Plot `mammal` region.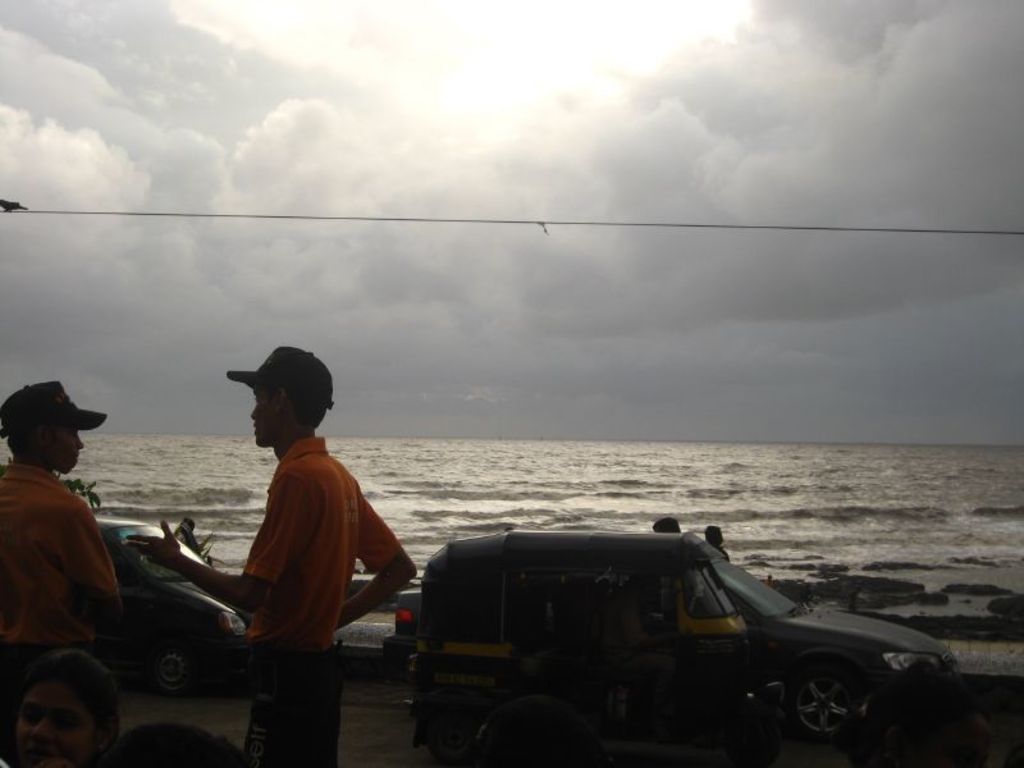
Plotted at x1=652 y1=516 x2=680 y2=534.
